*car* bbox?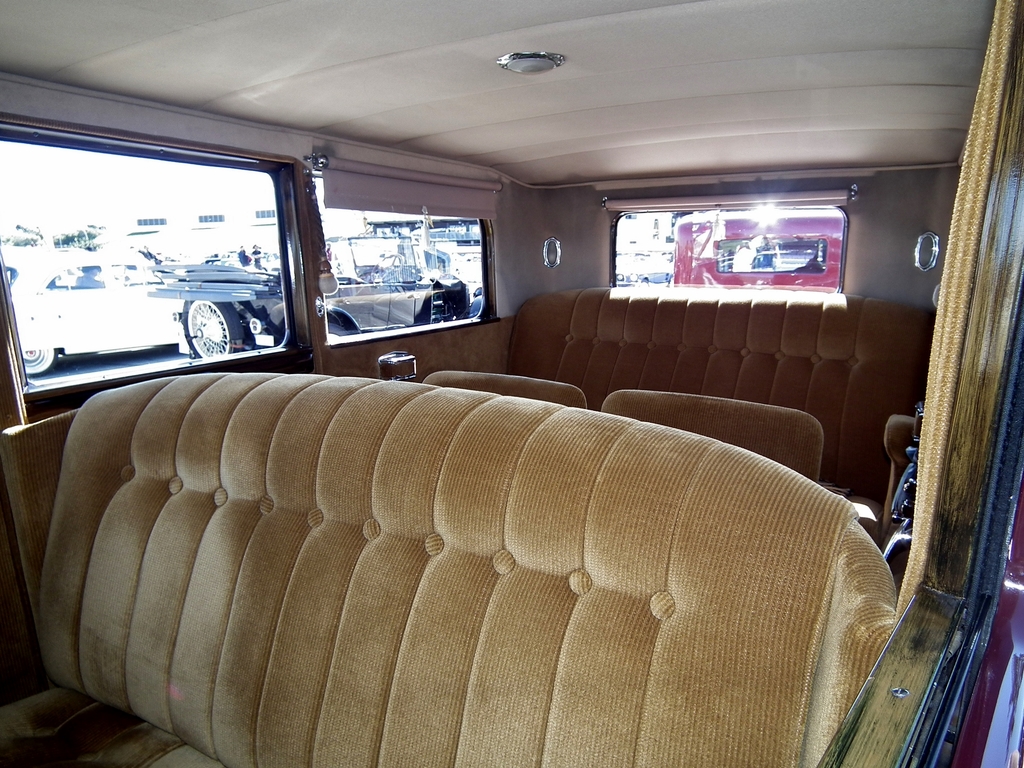
[0, 0, 1023, 767]
